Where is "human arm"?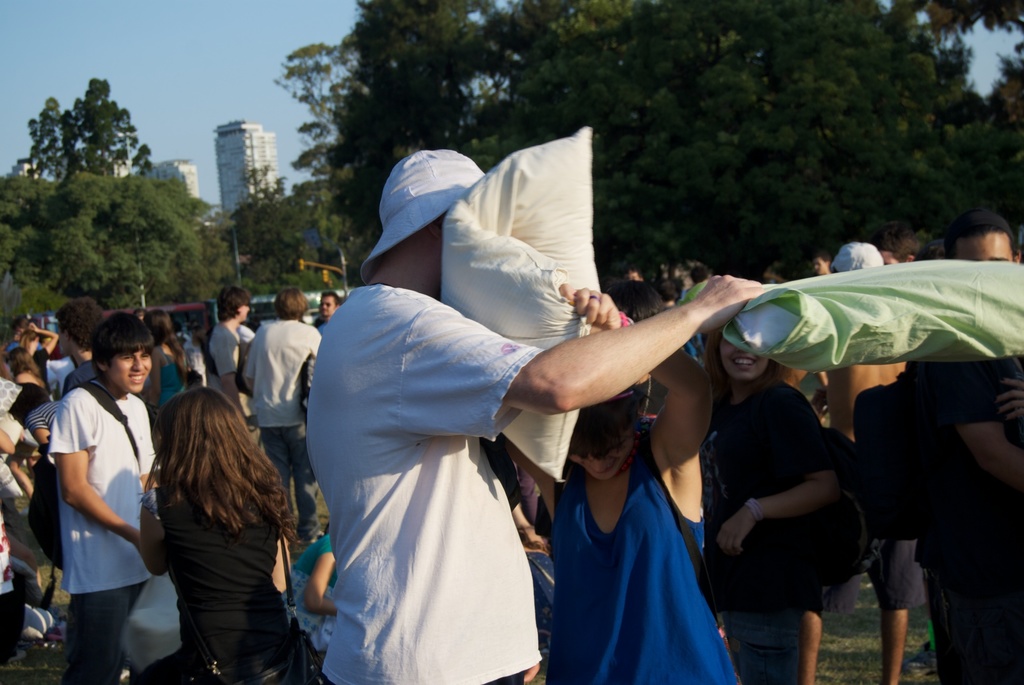
BBox(560, 283, 731, 464).
